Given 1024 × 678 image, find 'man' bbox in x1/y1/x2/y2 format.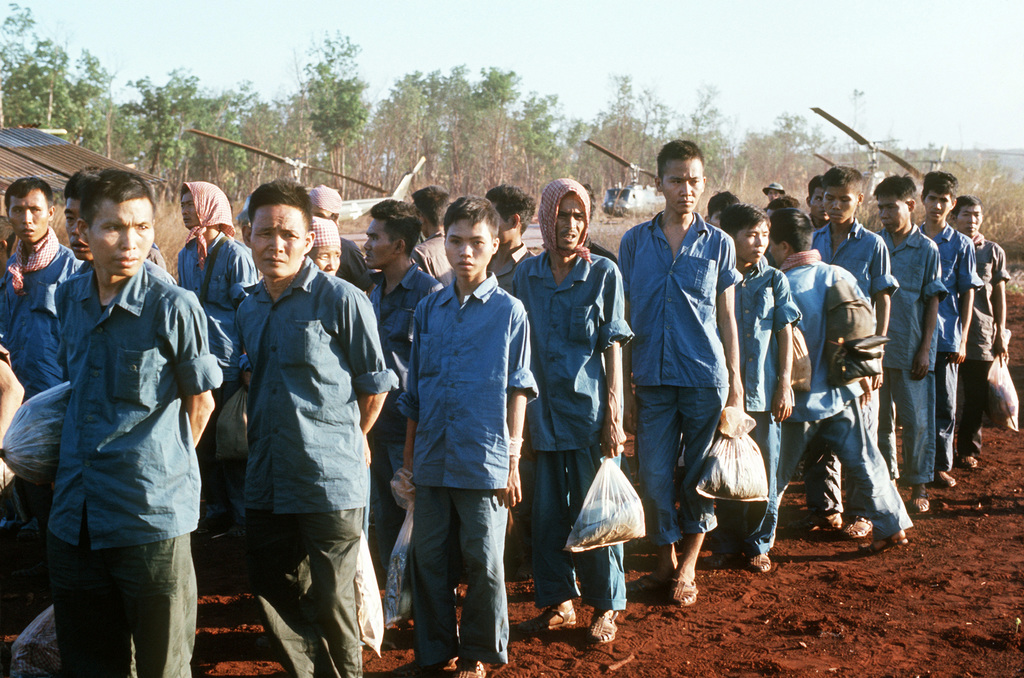
608/136/751/612.
